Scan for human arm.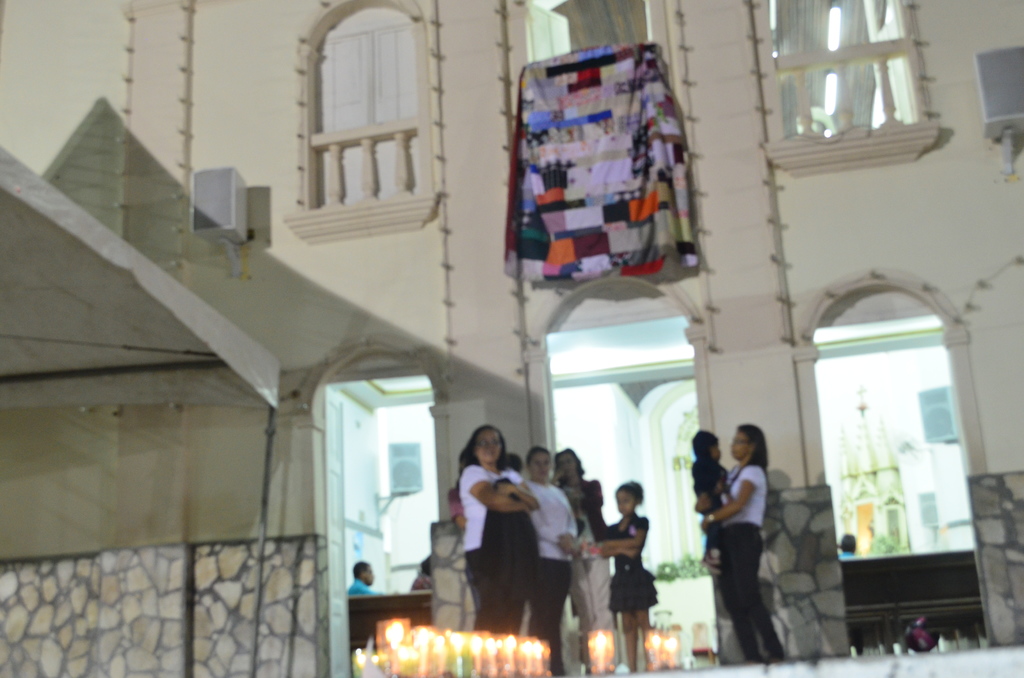
Scan result: Rect(511, 481, 573, 563).
